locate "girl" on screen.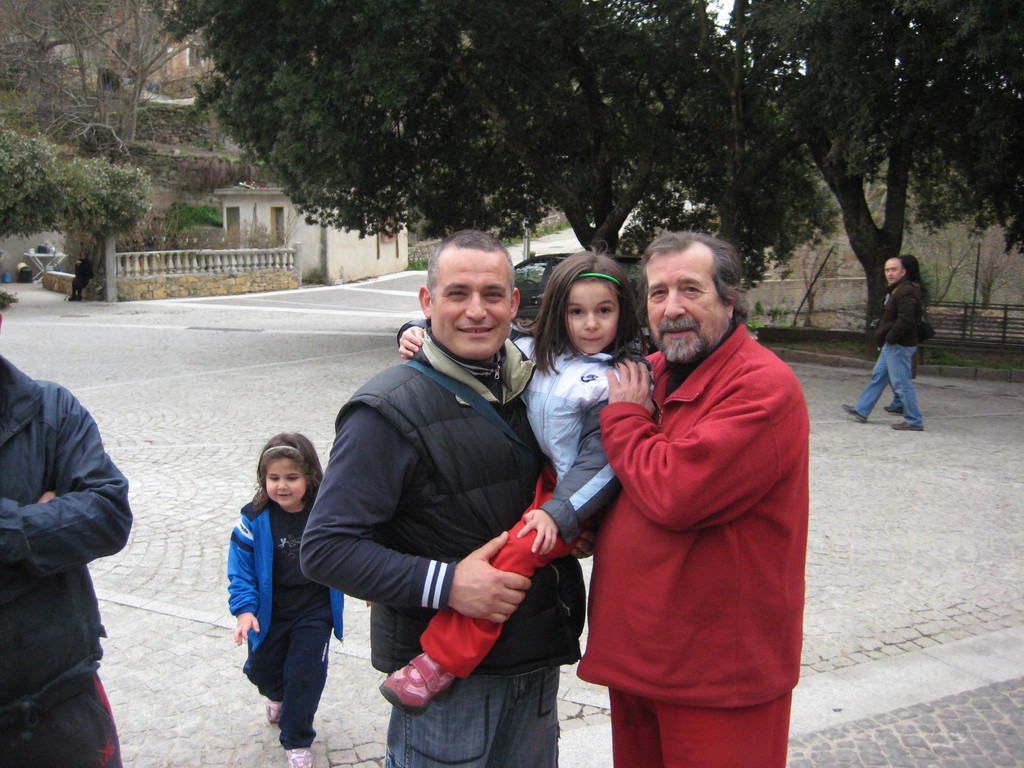
On screen at [left=370, top=256, right=655, bottom=713].
